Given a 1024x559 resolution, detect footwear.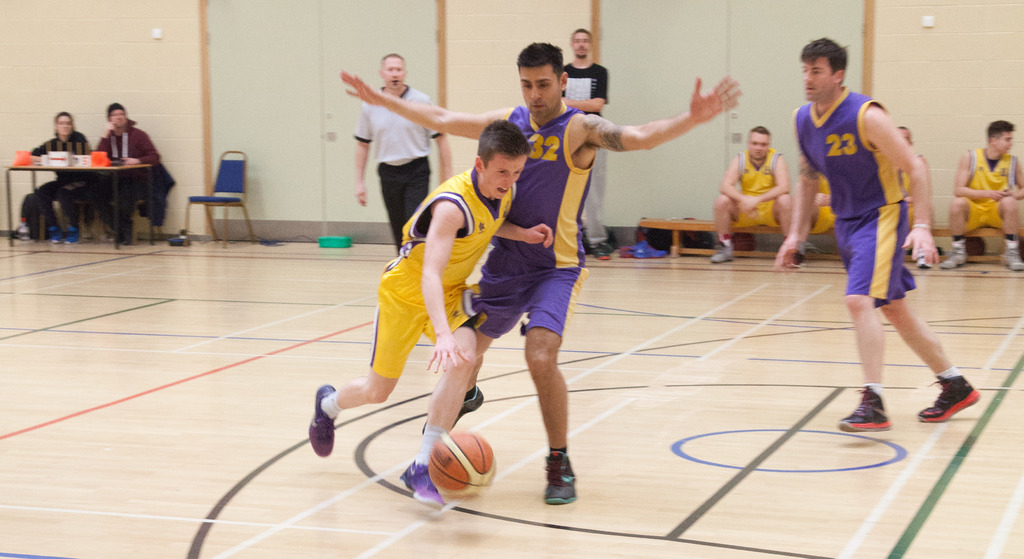
(63,230,84,248).
